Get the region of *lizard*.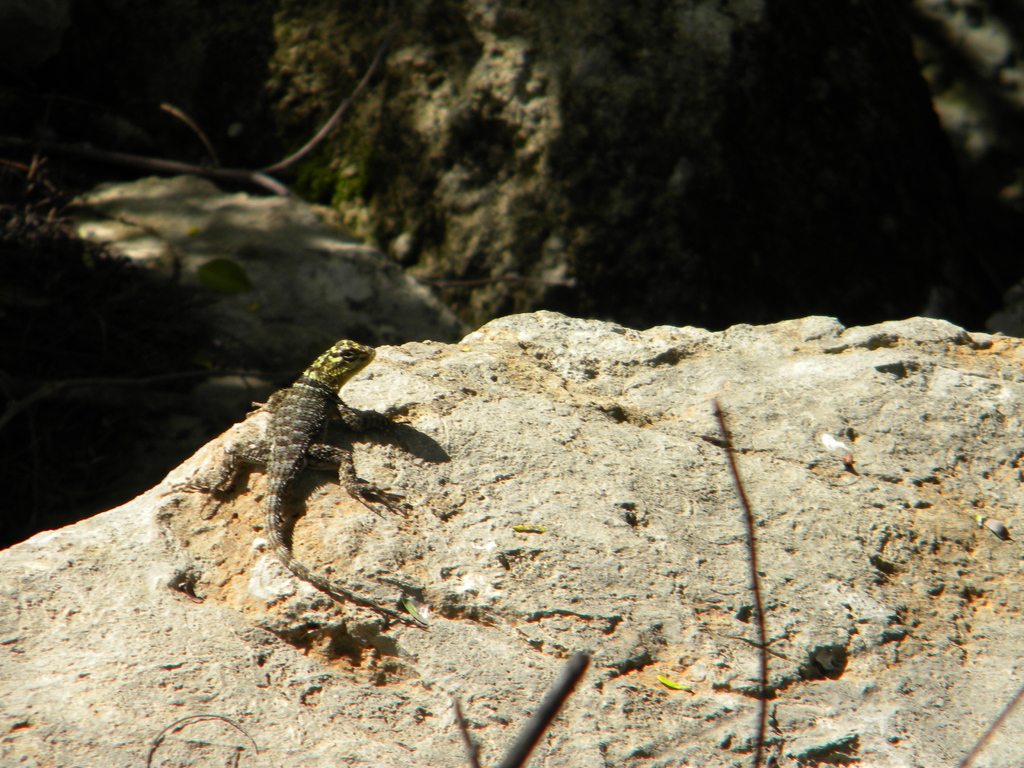
<region>198, 336, 404, 621</region>.
